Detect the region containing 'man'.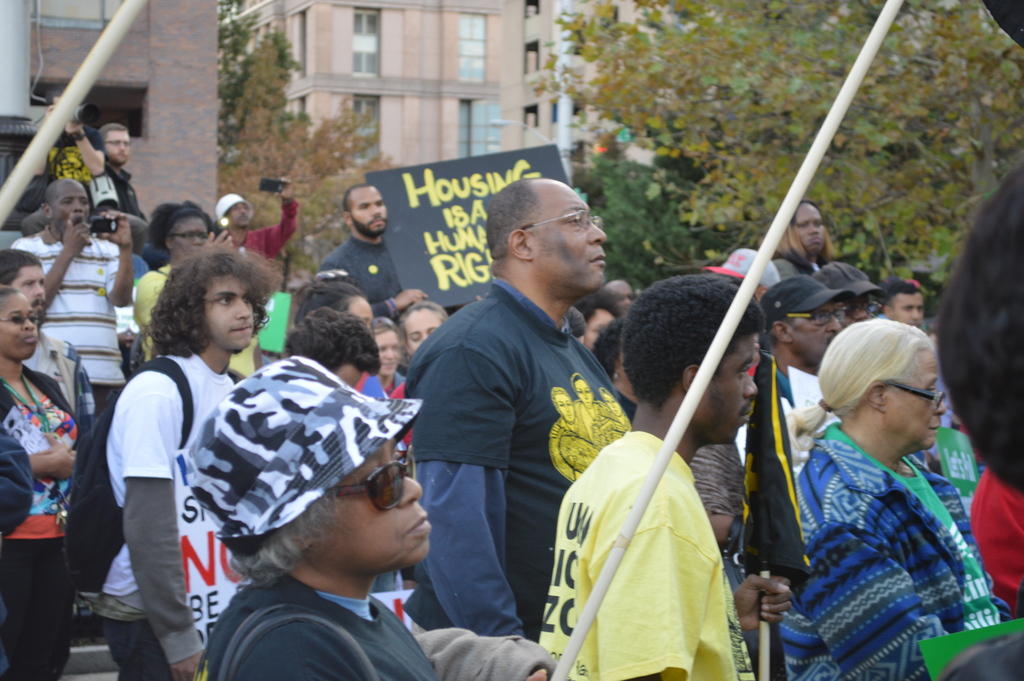
crop(396, 167, 657, 659).
